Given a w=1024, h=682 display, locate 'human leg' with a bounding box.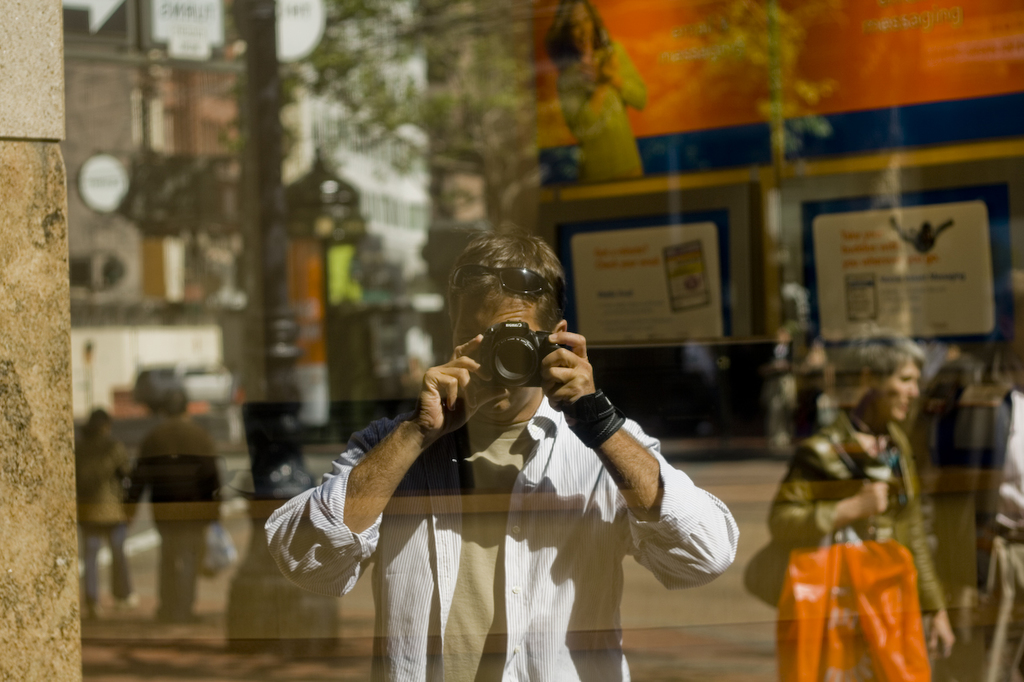
Located: [111, 529, 130, 612].
